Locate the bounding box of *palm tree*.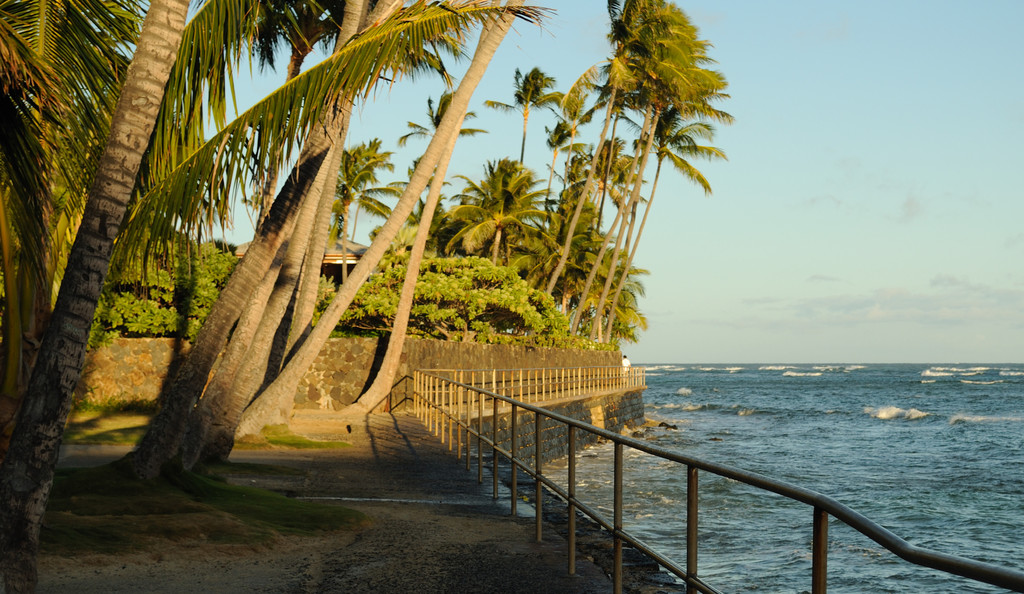
Bounding box: (587, 134, 637, 236).
